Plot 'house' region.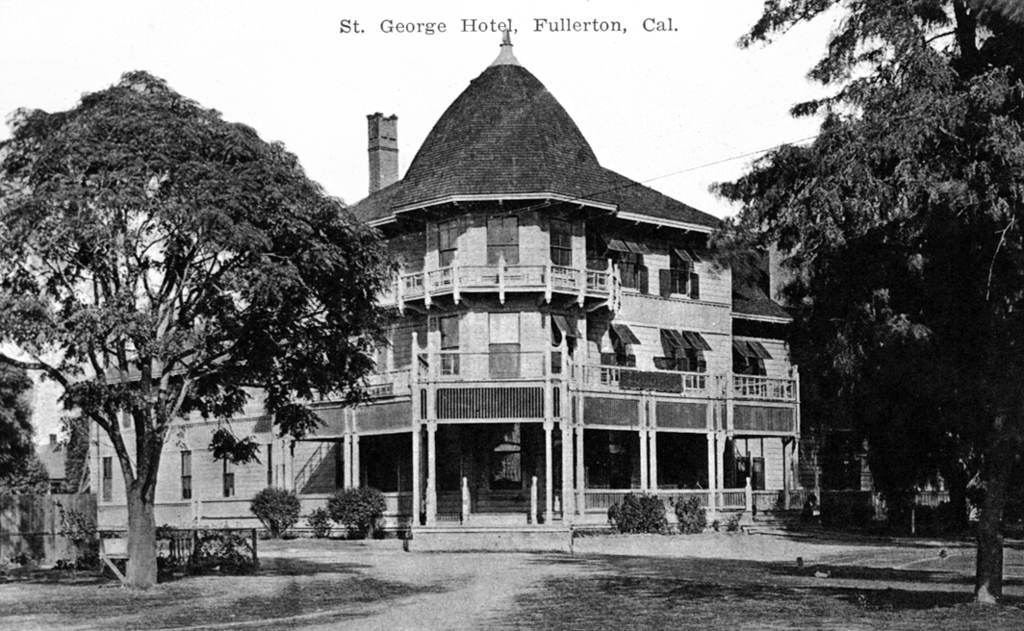
Plotted at bbox=[63, 27, 982, 554].
